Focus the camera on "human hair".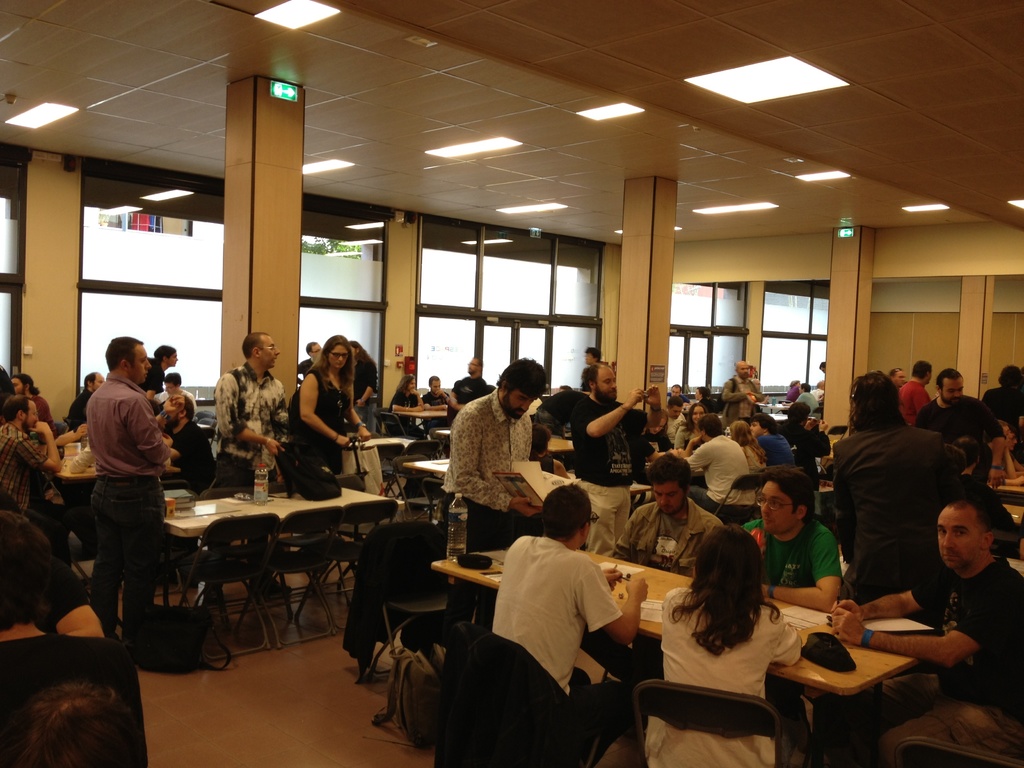
Focus region: (x1=796, y1=380, x2=811, y2=393).
